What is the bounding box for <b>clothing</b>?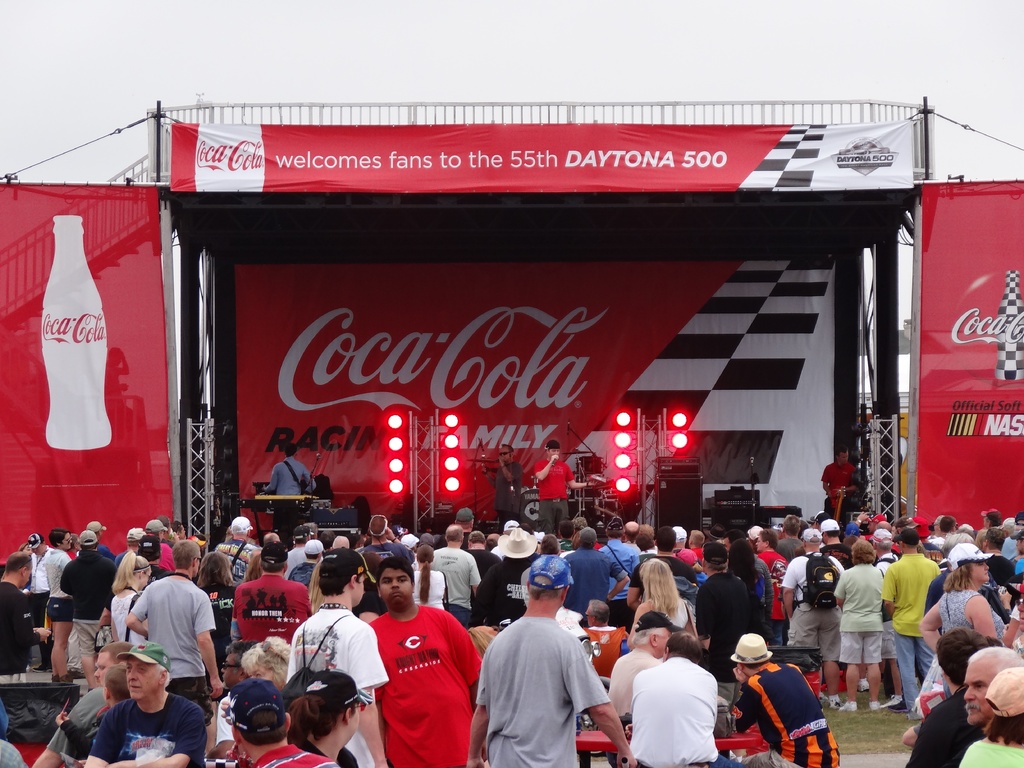
243, 582, 321, 658.
